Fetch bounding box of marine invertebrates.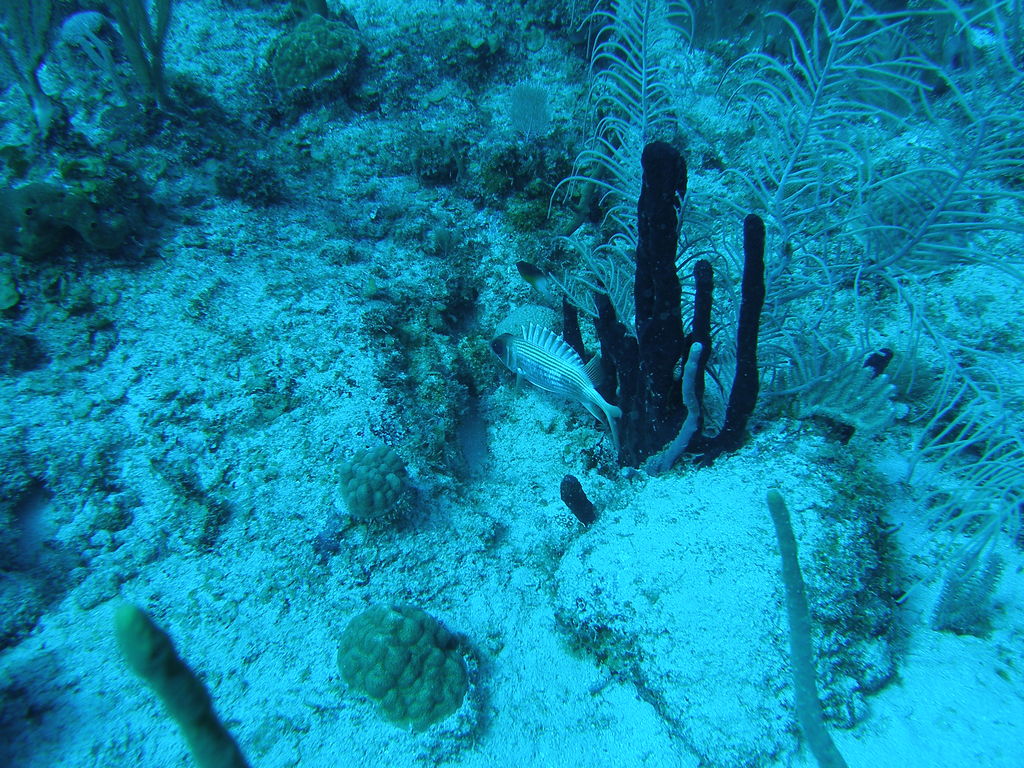
Bbox: rect(491, 319, 624, 446).
